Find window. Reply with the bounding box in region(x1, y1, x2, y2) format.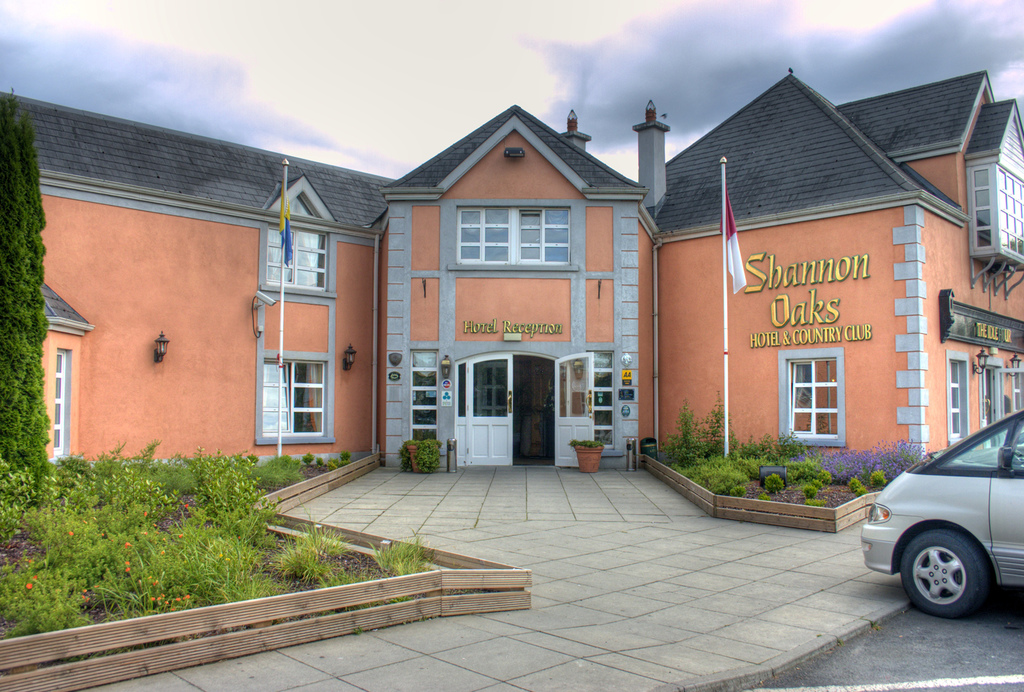
region(454, 209, 572, 271).
